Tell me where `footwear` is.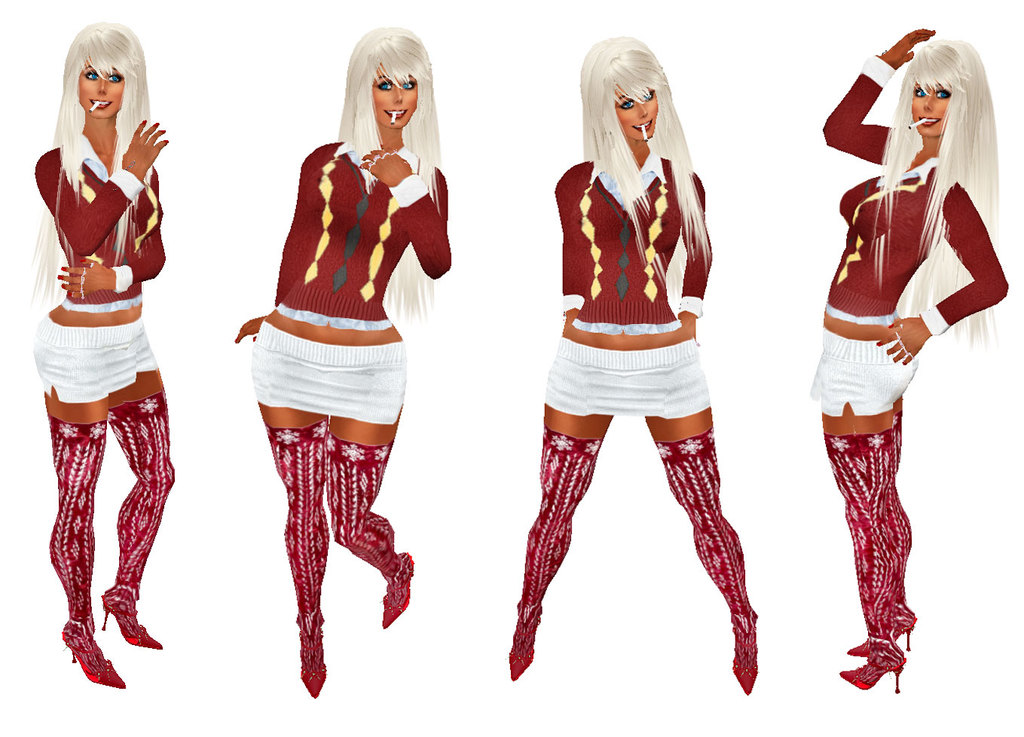
`footwear` is at bbox(105, 583, 161, 657).
